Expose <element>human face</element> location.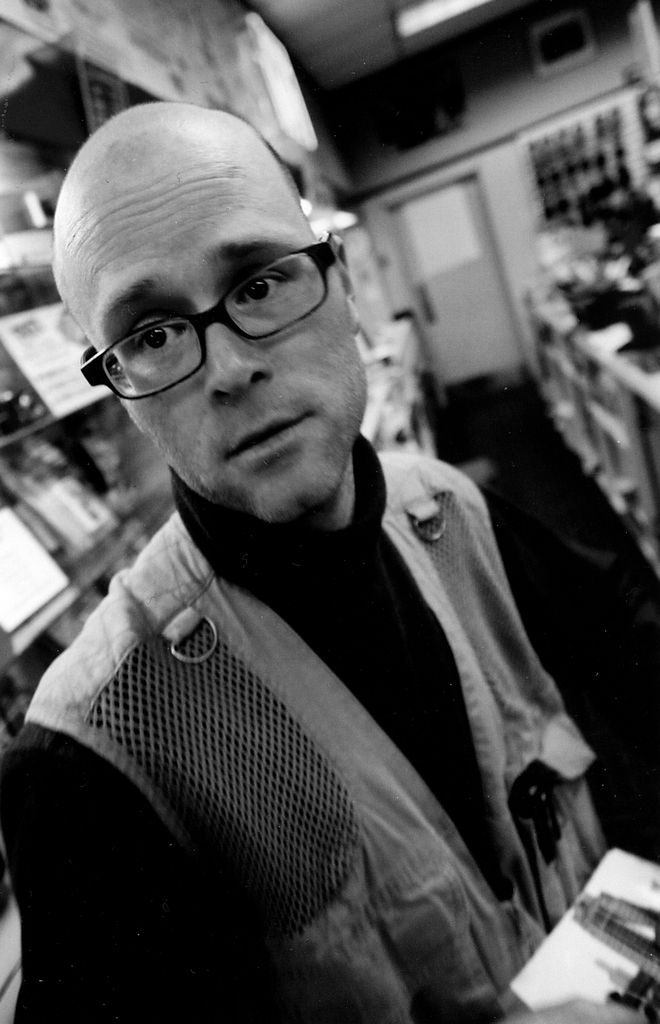
Exposed at x1=78, y1=156, x2=368, y2=532.
